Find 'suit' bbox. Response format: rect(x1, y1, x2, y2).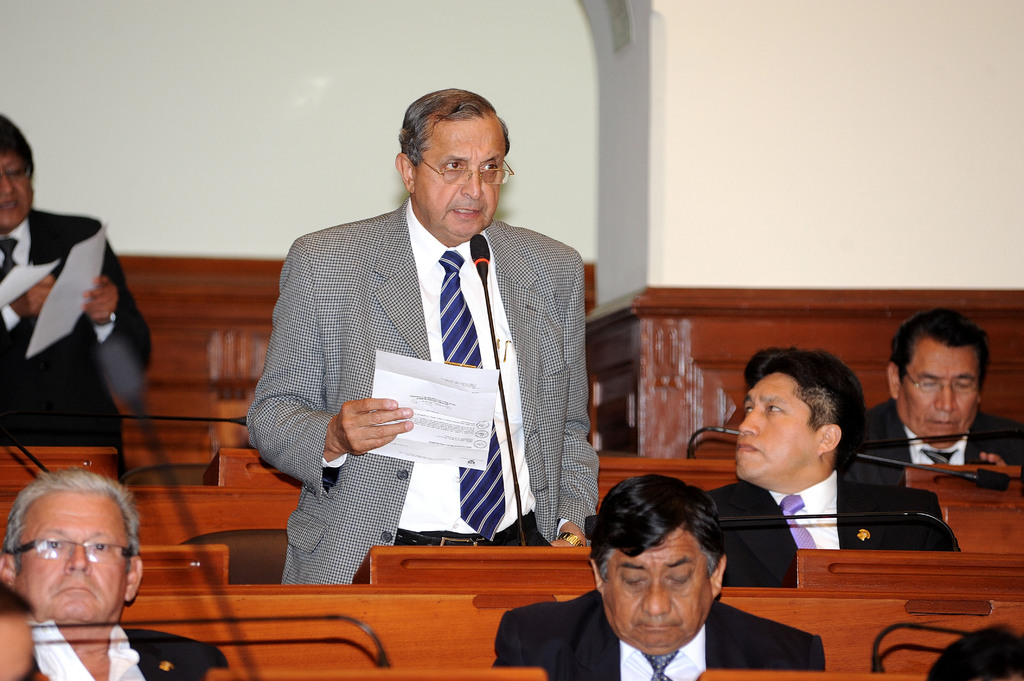
rect(19, 629, 230, 680).
